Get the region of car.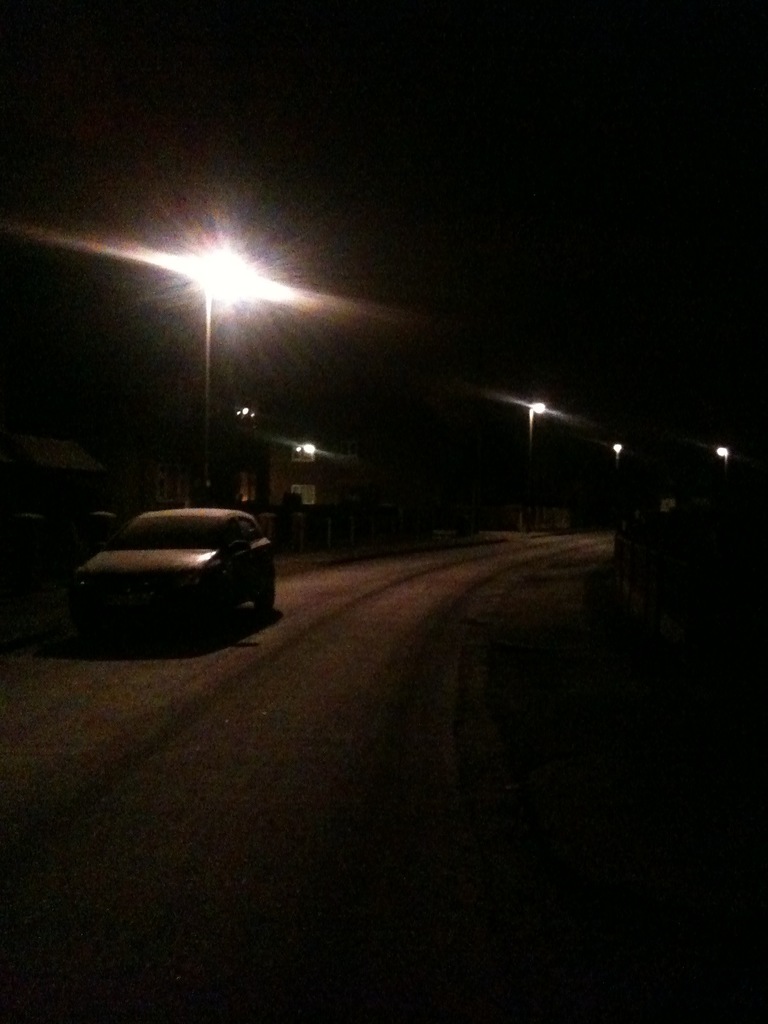
66/502/281/648.
